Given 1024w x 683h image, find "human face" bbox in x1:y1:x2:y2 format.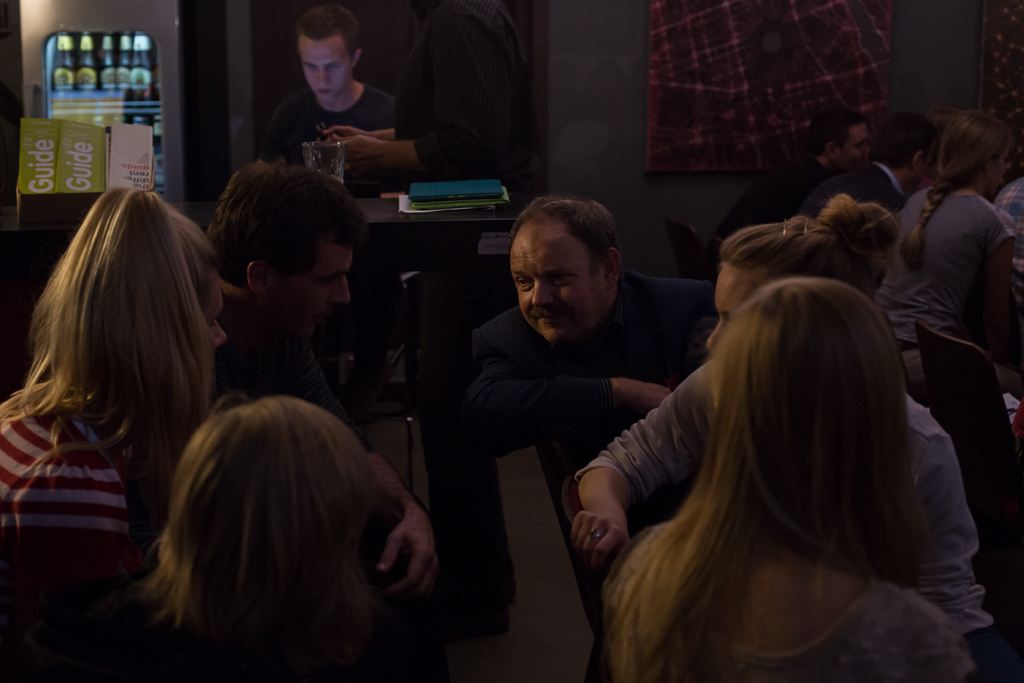
296:36:355:104.
